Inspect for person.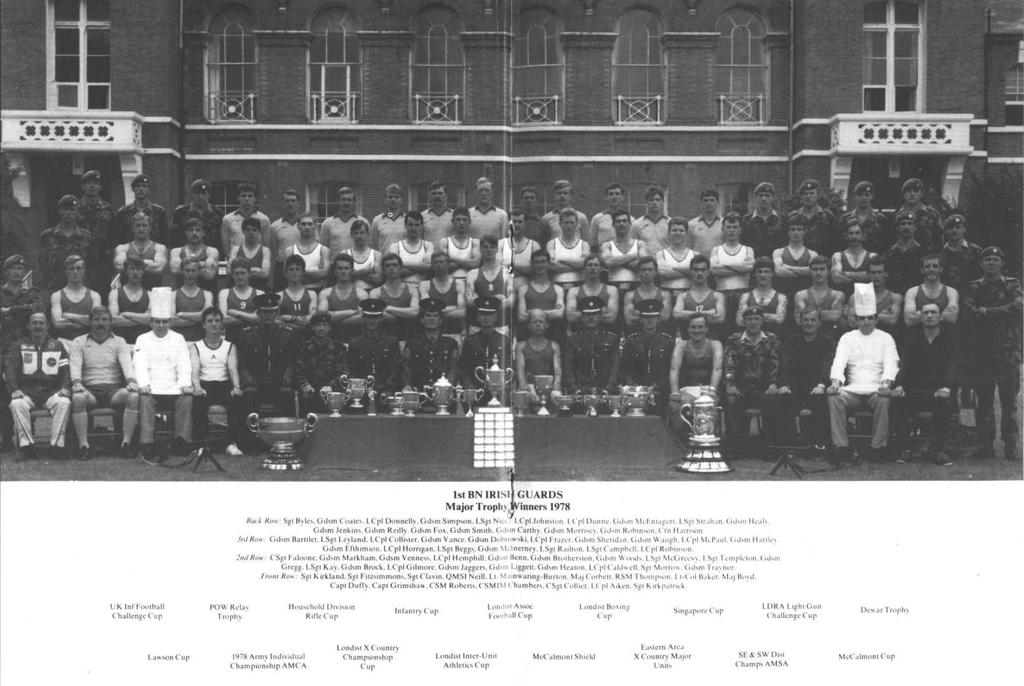
Inspection: <box>631,183,676,253</box>.
